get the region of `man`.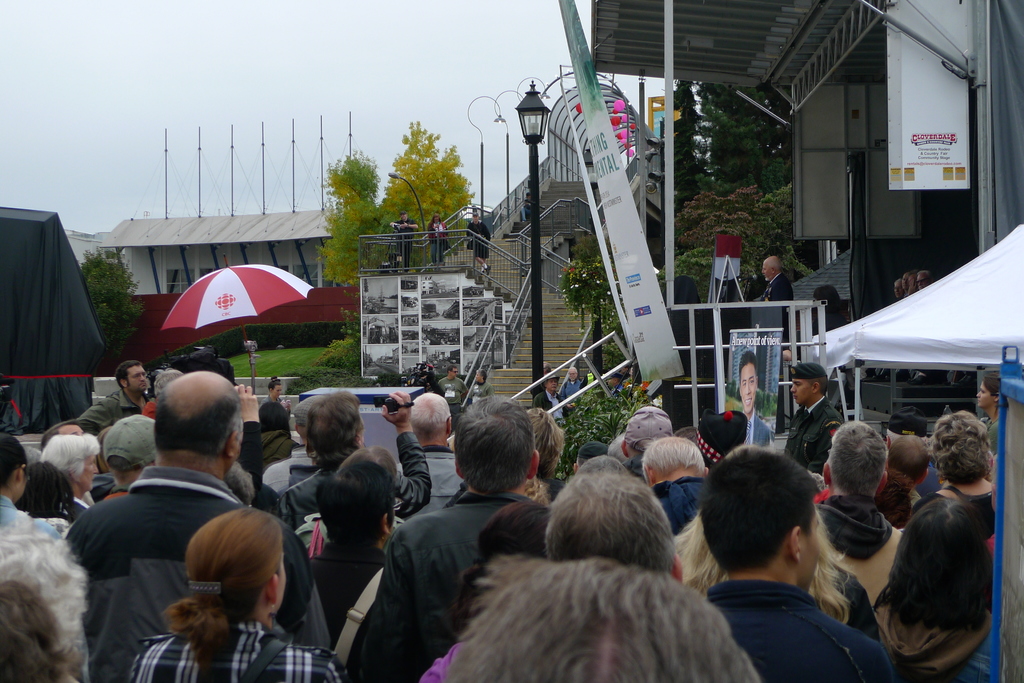
{"left": 55, "top": 366, "right": 340, "bottom": 682}.
